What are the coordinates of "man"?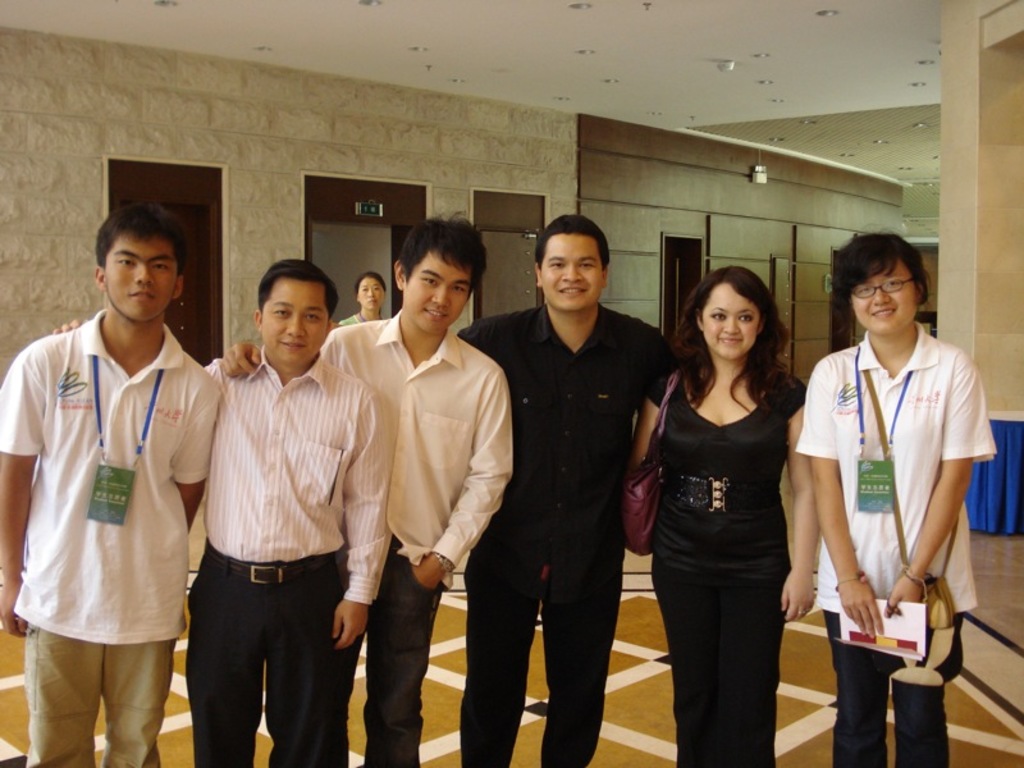
(445, 223, 684, 764).
